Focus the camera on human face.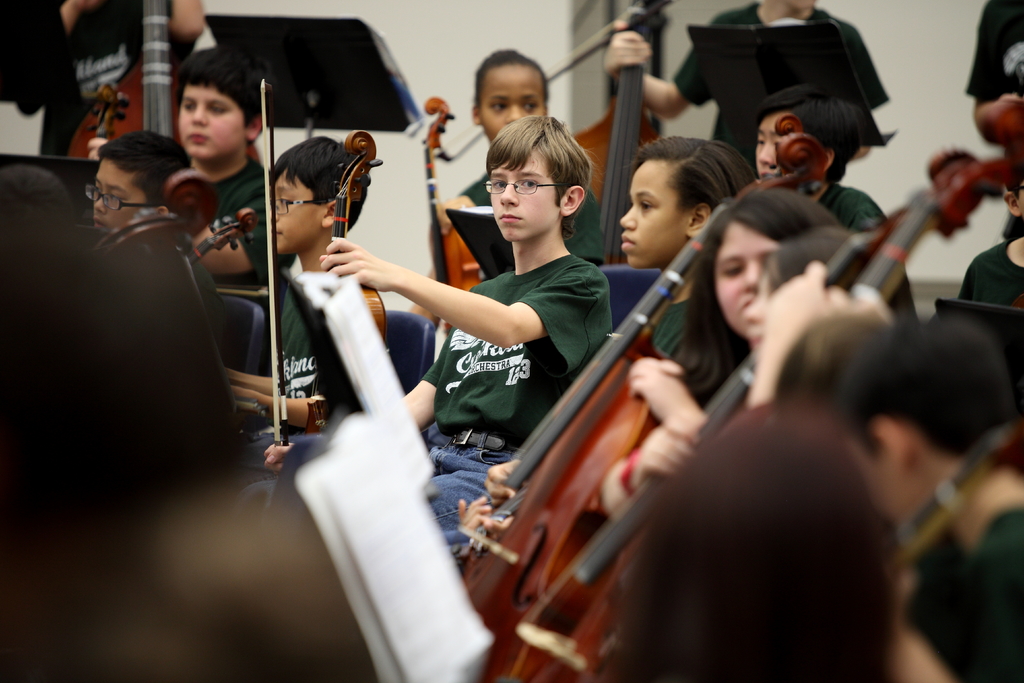
Focus region: 708 227 771 331.
